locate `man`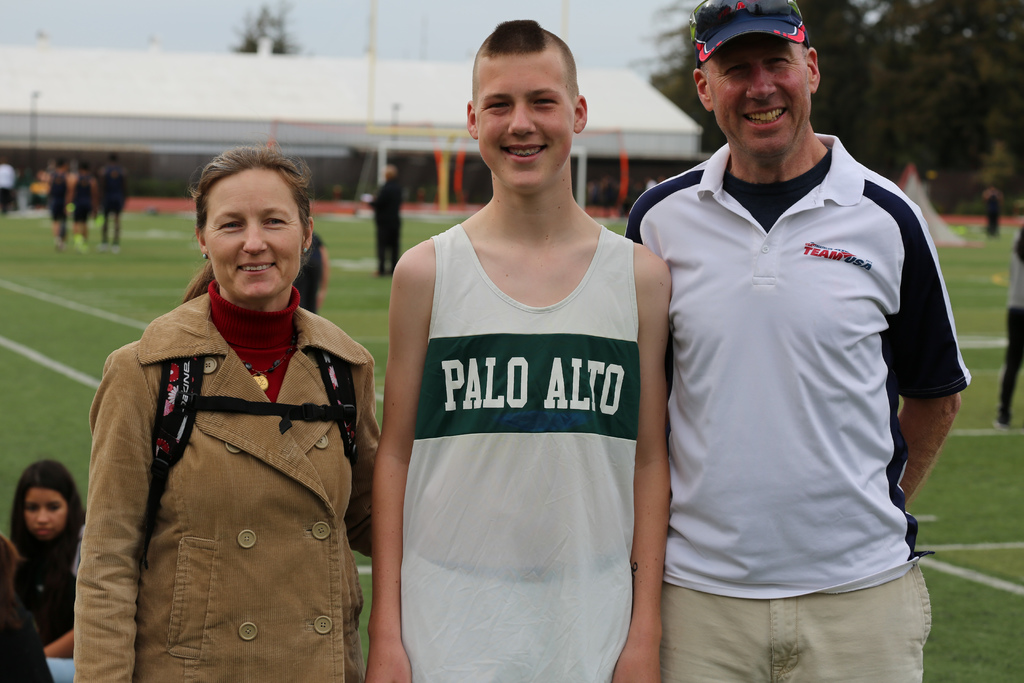
617, 0, 967, 682
